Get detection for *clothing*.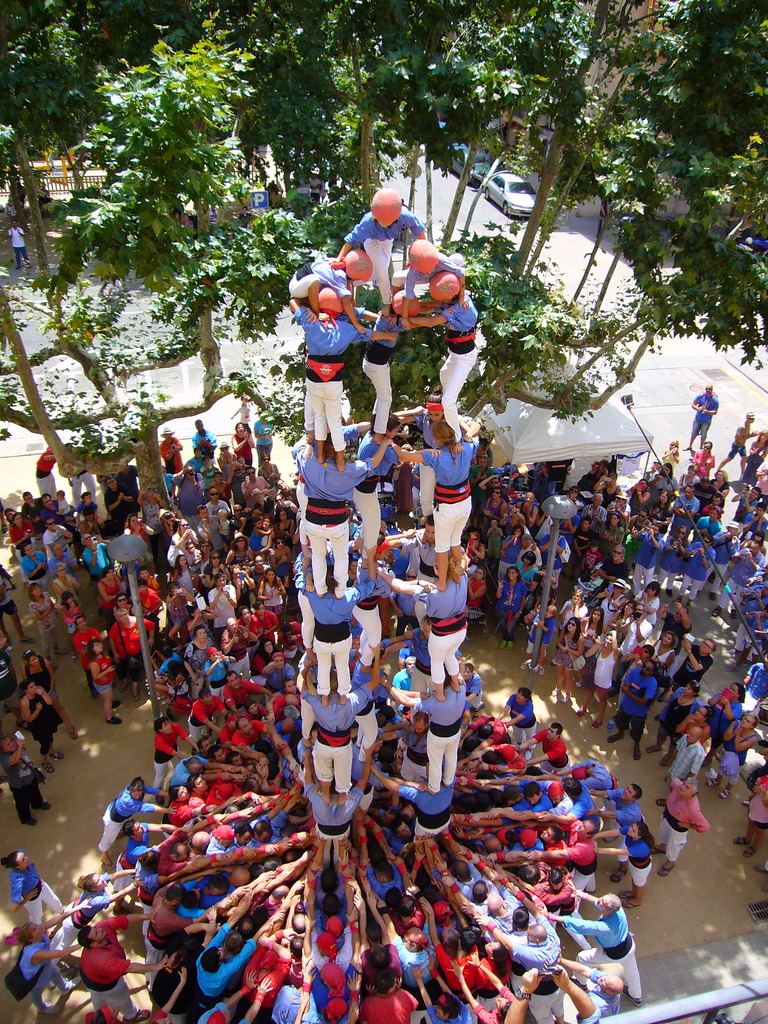
Detection: [left=100, top=779, right=168, bottom=856].
